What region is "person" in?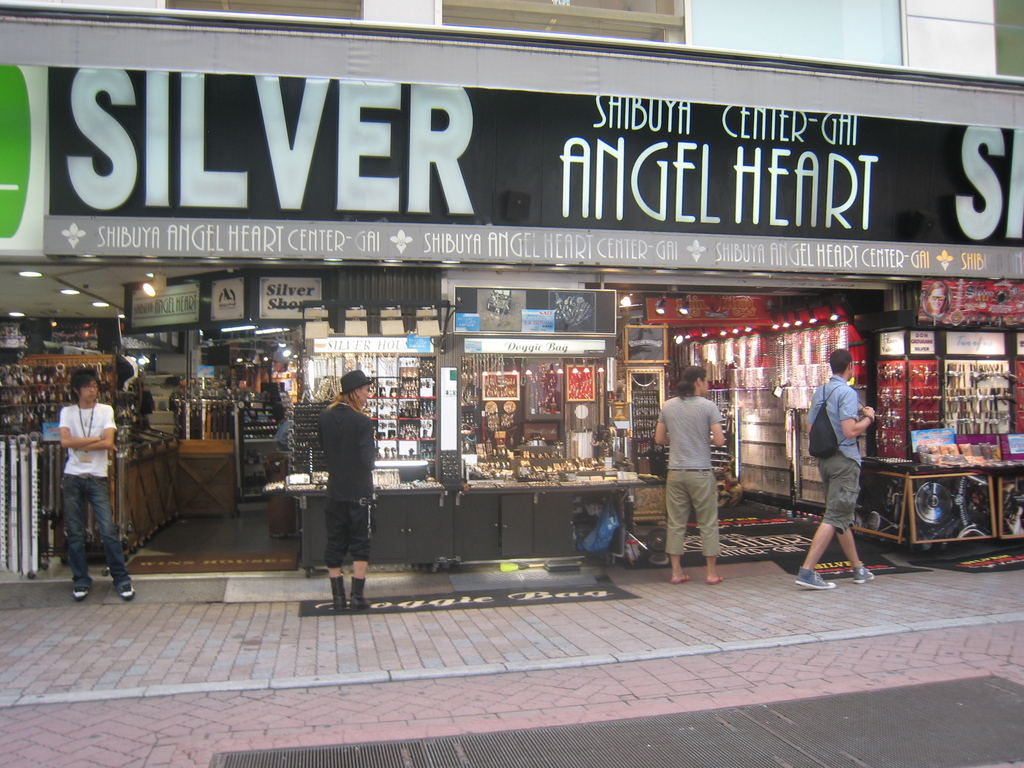
655/366/724/577.
